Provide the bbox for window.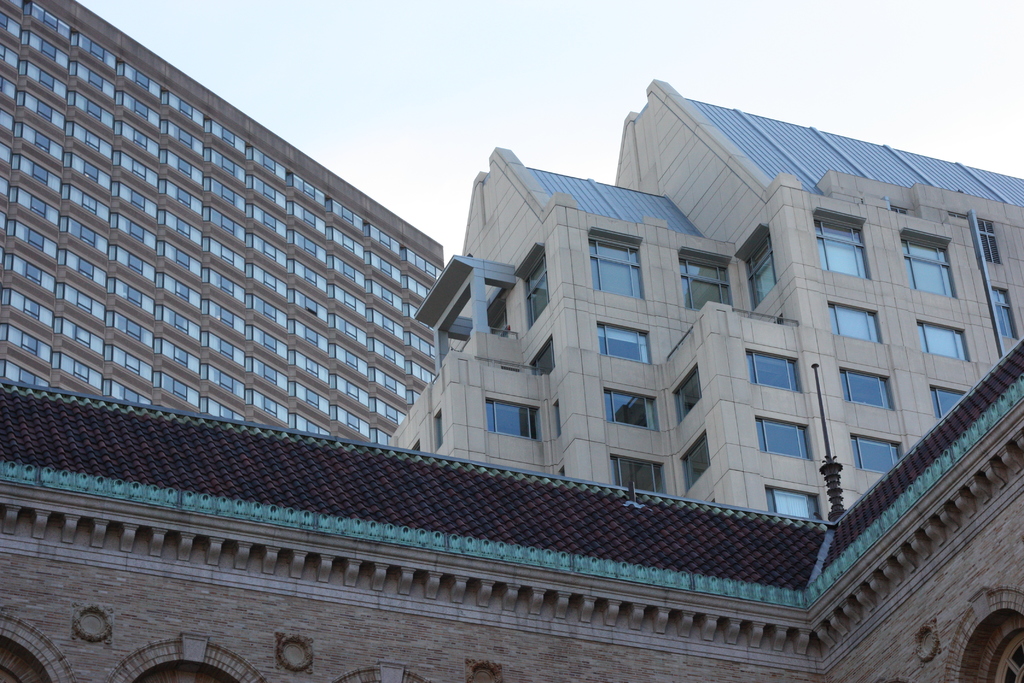
434 411 447 441.
